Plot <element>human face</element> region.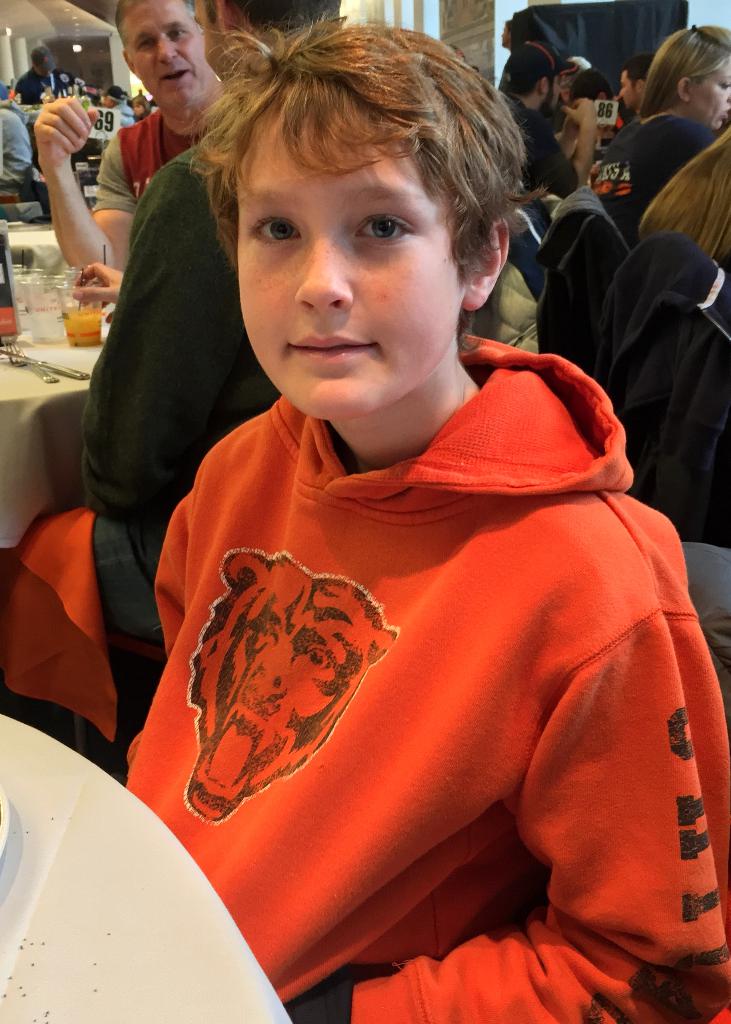
Plotted at pyautogui.locateOnScreen(130, 0, 202, 104).
